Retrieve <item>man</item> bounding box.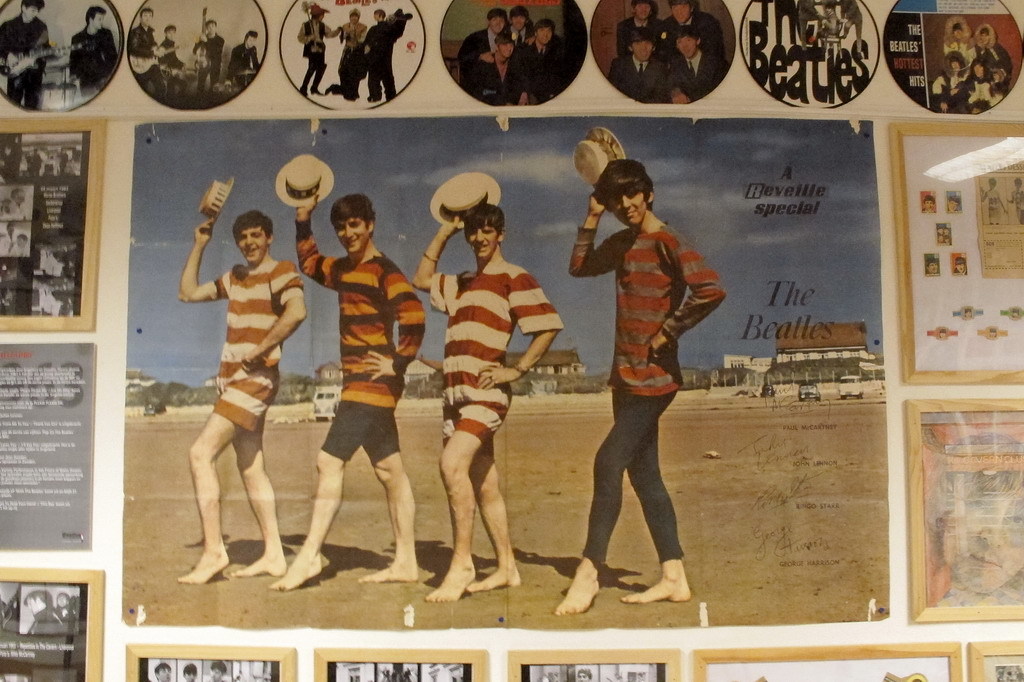
Bounding box: box(460, 37, 519, 101).
